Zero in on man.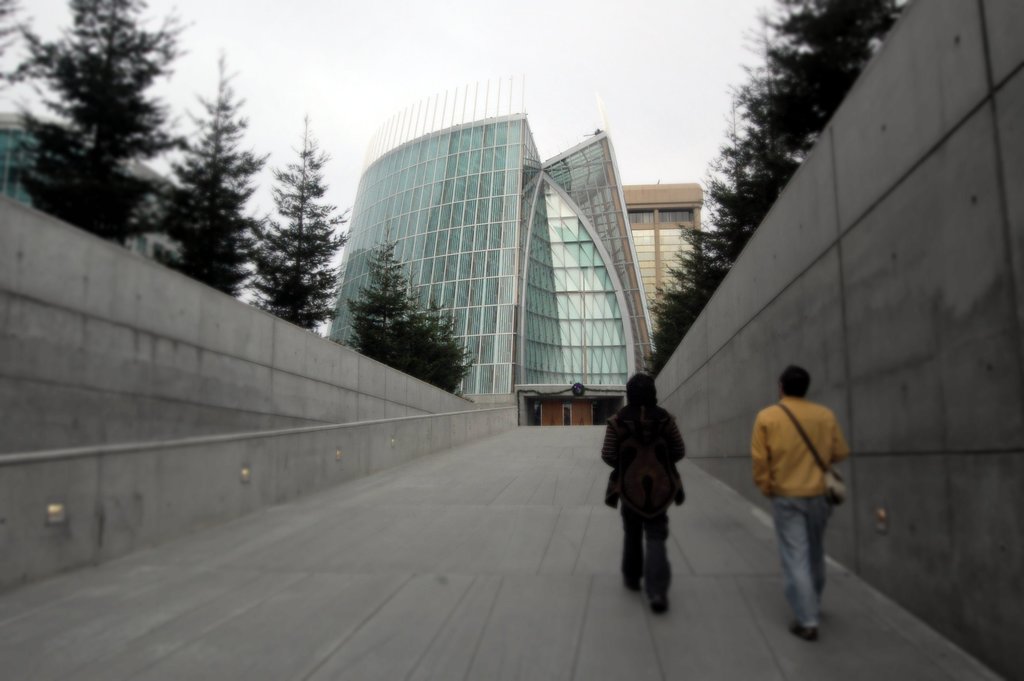
Zeroed in: x1=742 y1=359 x2=863 y2=645.
